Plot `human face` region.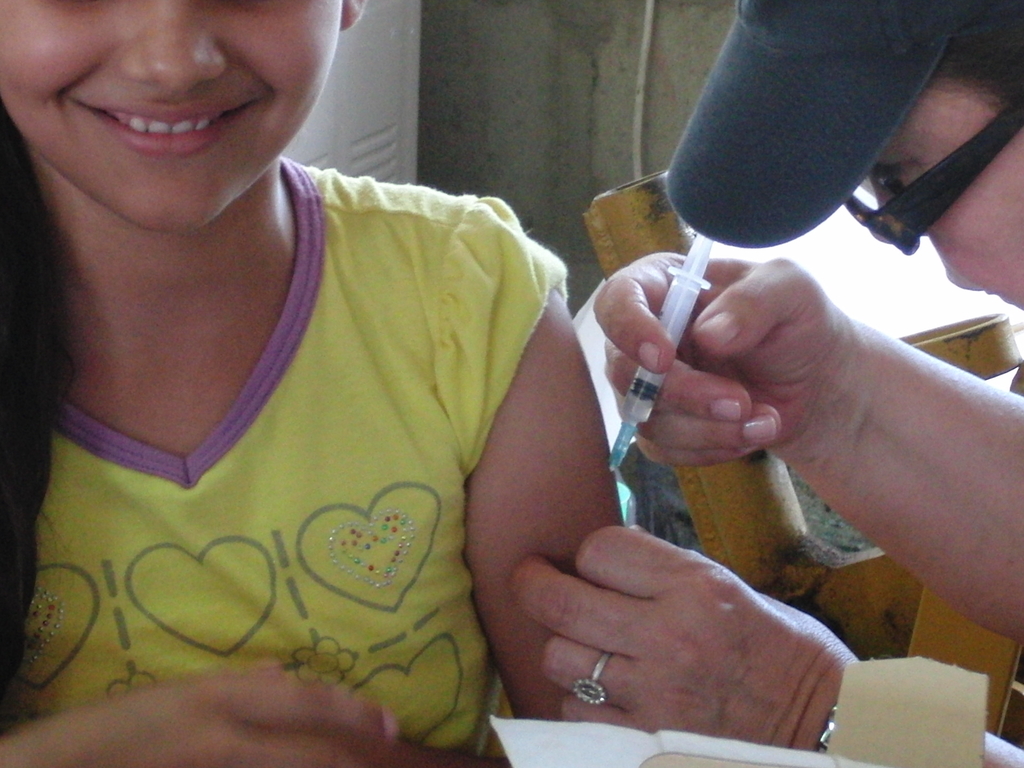
Plotted at [x1=0, y1=0, x2=339, y2=236].
